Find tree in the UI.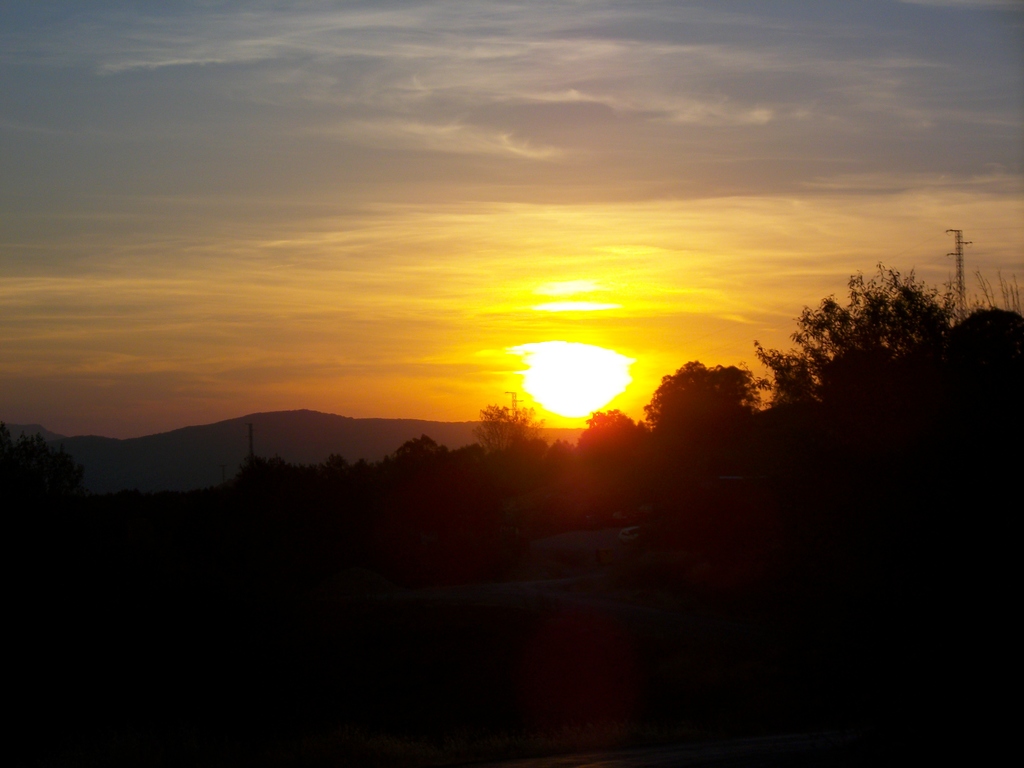
UI element at [638,356,771,488].
